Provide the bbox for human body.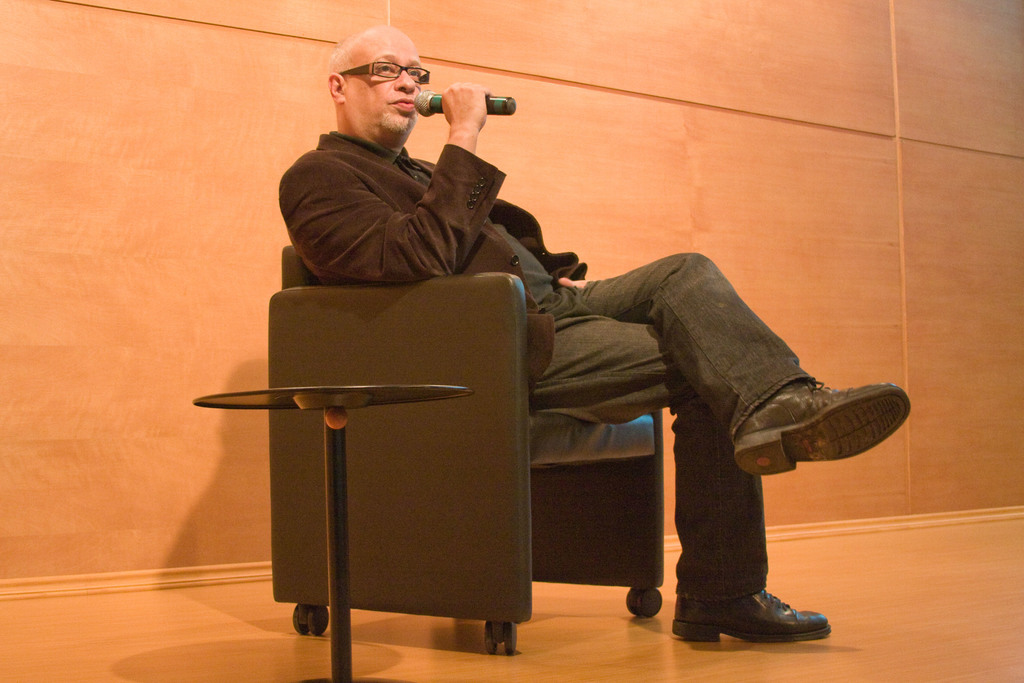
(272,20,910,646).
